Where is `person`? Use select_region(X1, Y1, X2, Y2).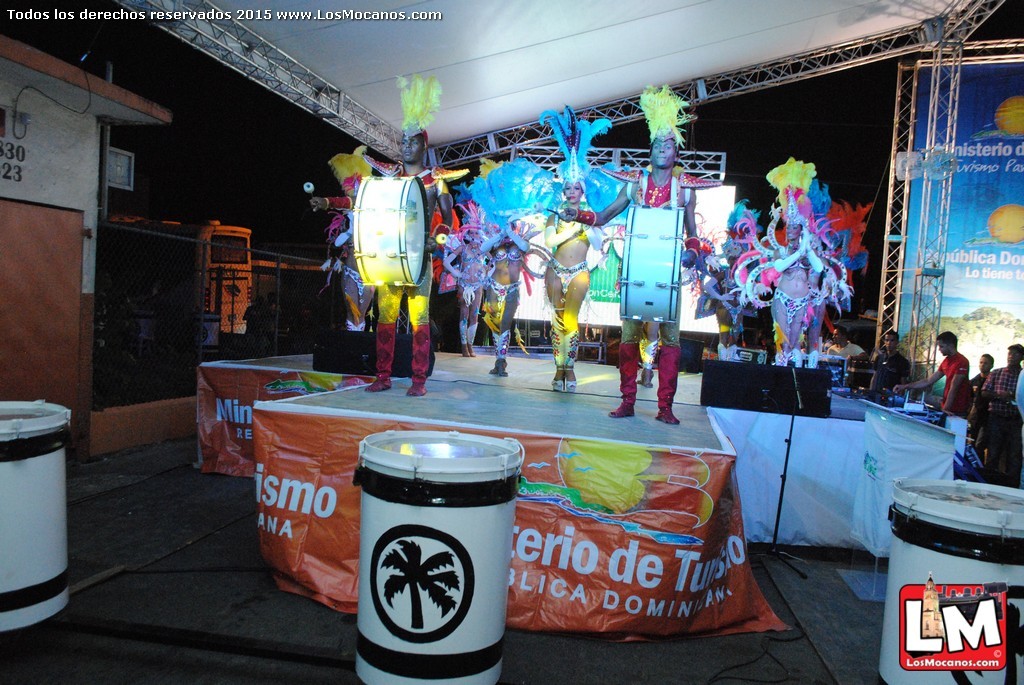
select_region(753, 207, 828, 365).
